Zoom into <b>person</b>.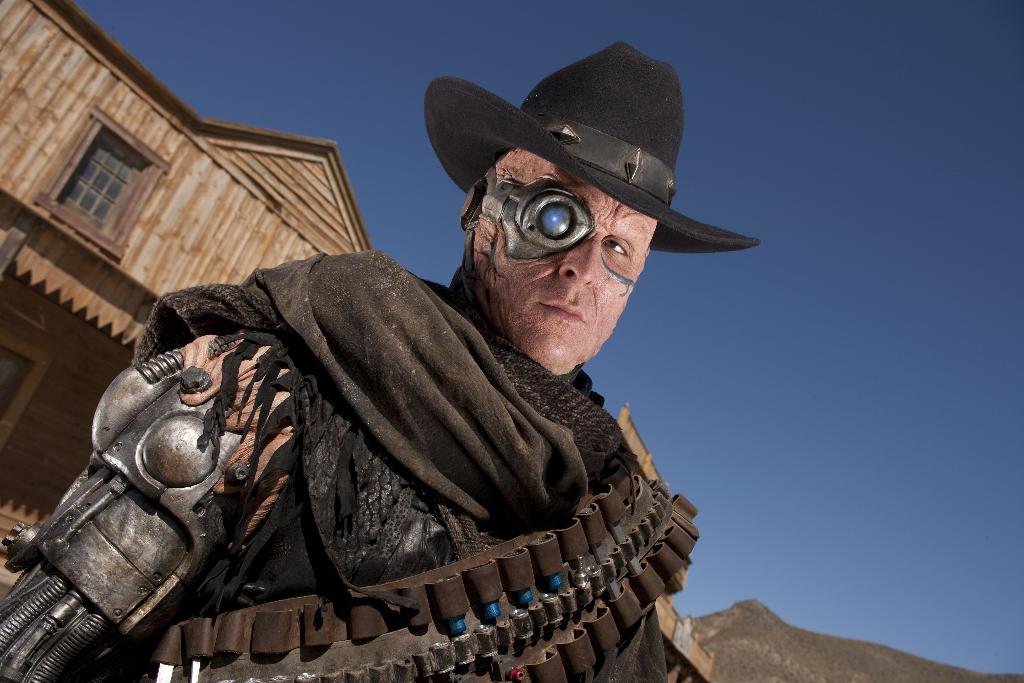
Zoom target: x1=0, y1=35, x2=700, y2=682.
